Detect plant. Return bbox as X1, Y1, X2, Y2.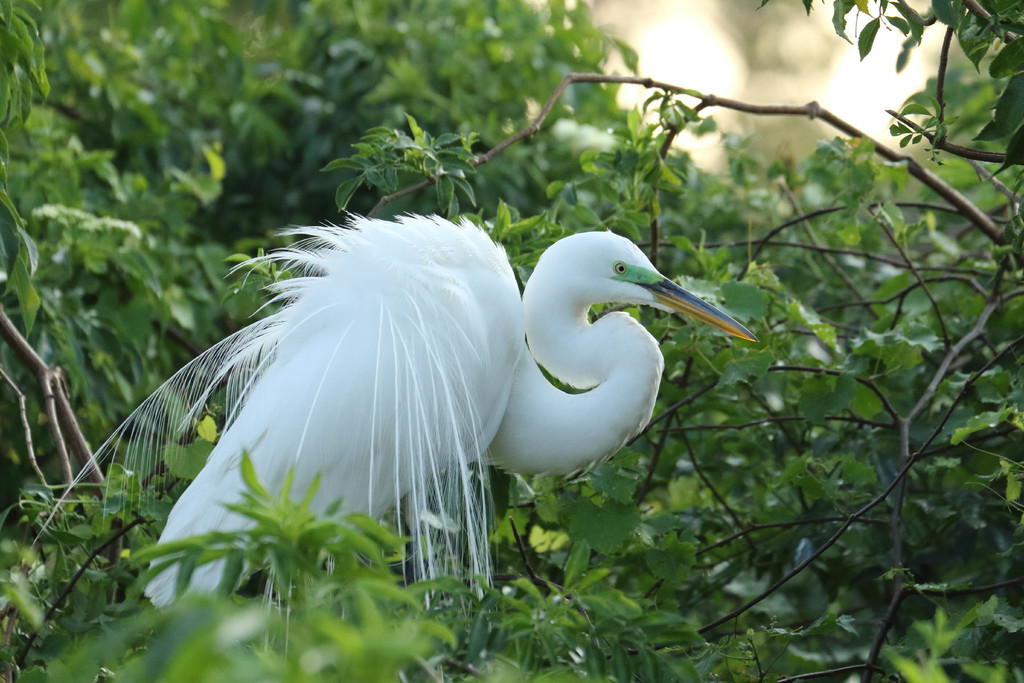
40, 0, 638, 245.
